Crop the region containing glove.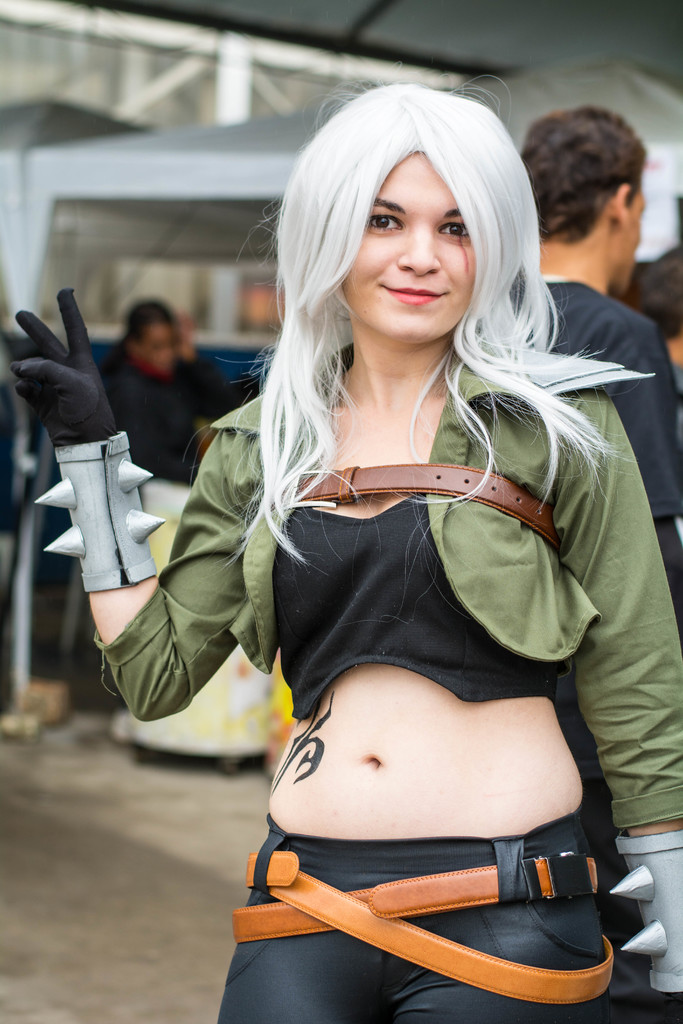
Crop region: (x1=13, y1=283, x2=122, y2=454).
